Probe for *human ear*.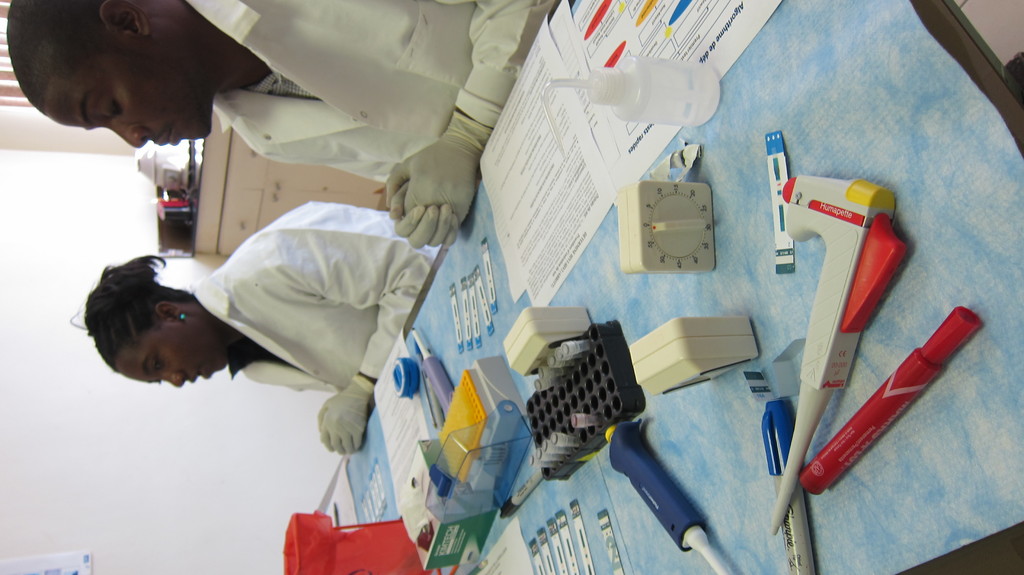
Probe result: rect(154, 299, 188, 318).
